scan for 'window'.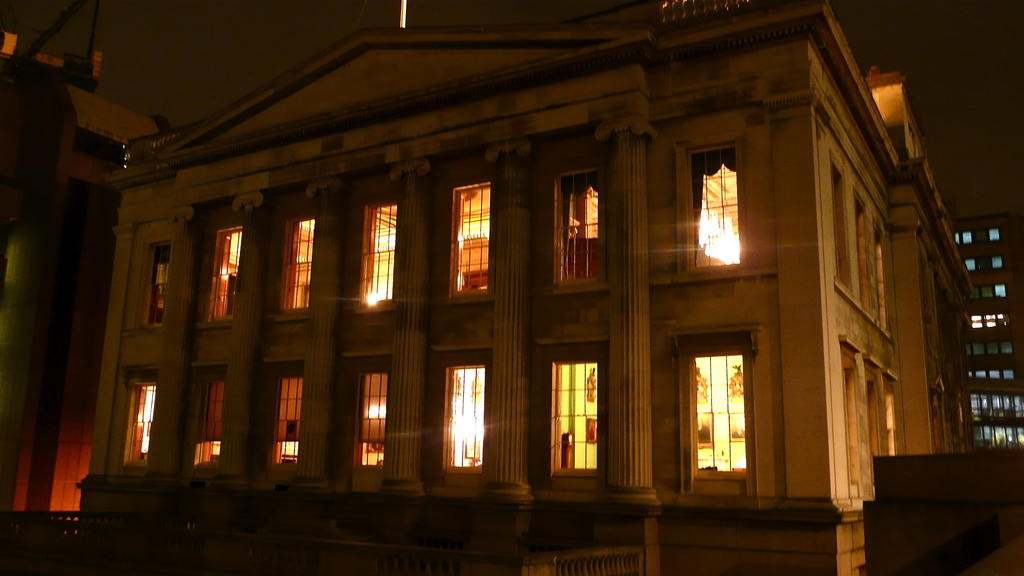
Scan result: select_region(684, 313, 753, 477).
